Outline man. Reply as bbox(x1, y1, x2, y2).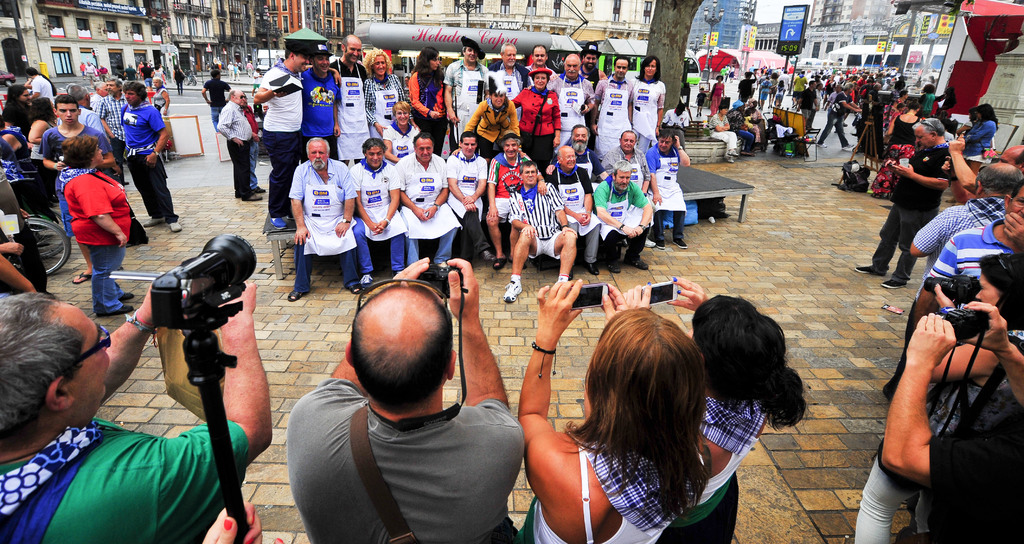
bbox(647, 132, 690, 249).
